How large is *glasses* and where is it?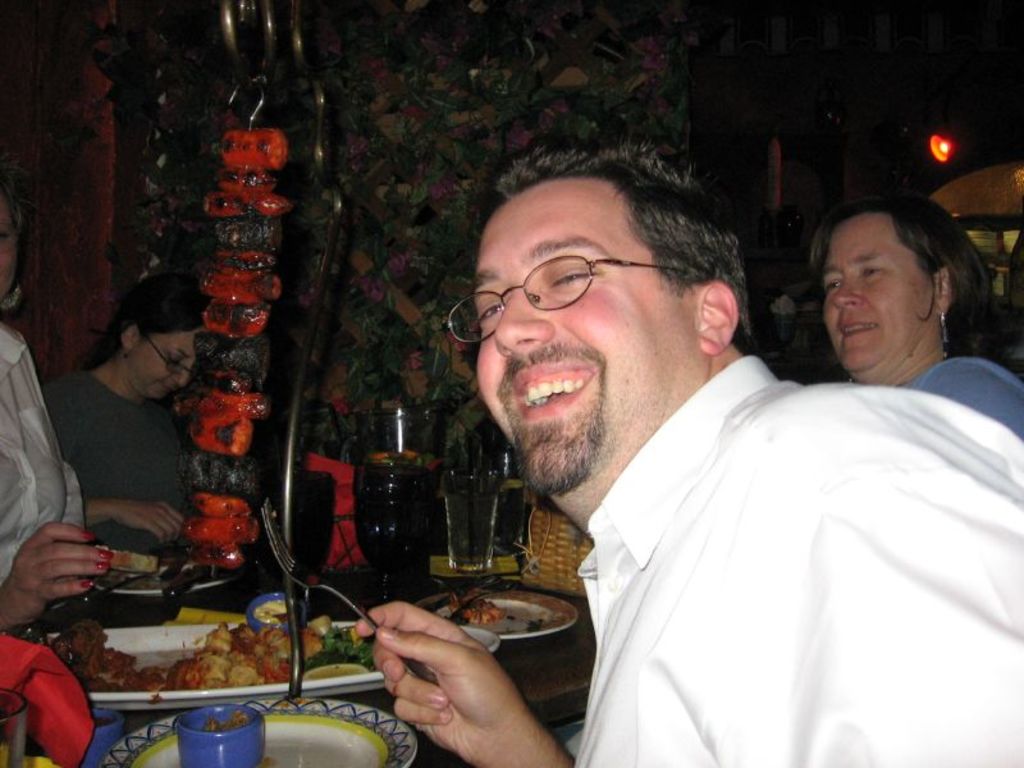
Bounding box: locate(445, 252, 716, 347).
